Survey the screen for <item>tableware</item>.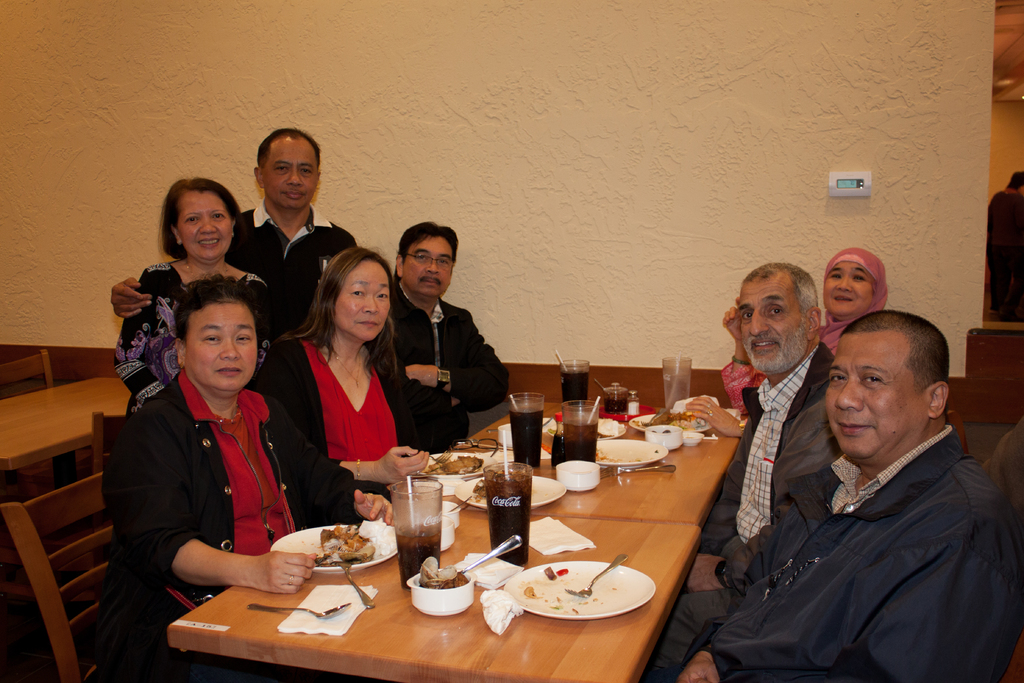
Survey found: <box>449,494,471,514</box>.
